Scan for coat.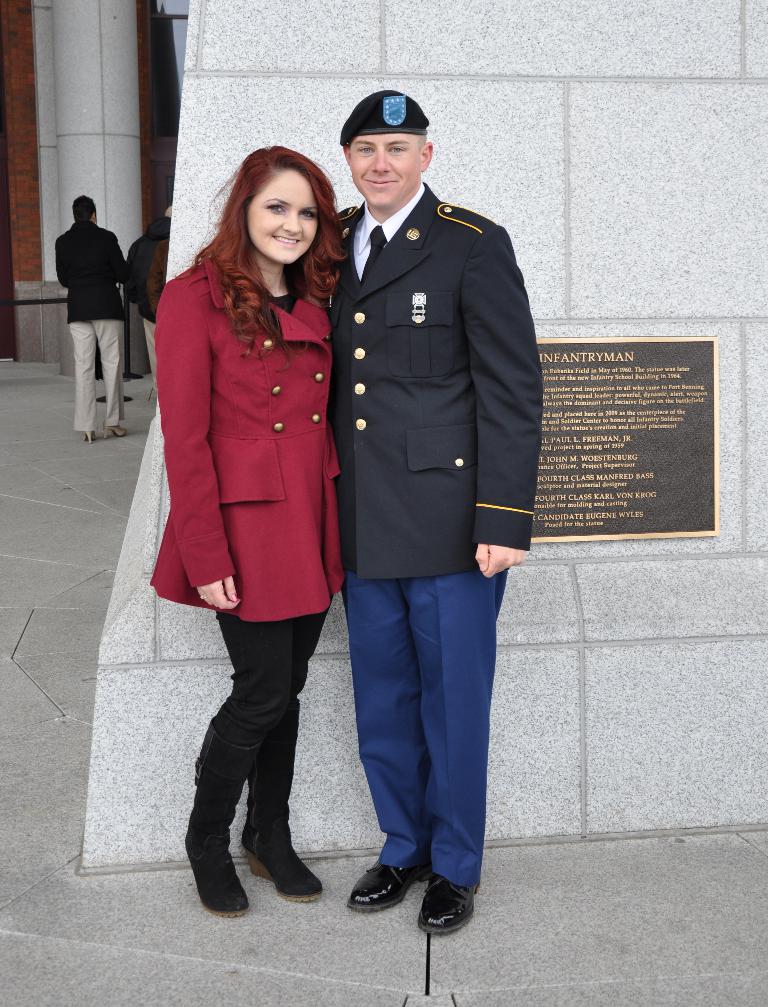
Scan result: locate(60, 225, 135, 325).
